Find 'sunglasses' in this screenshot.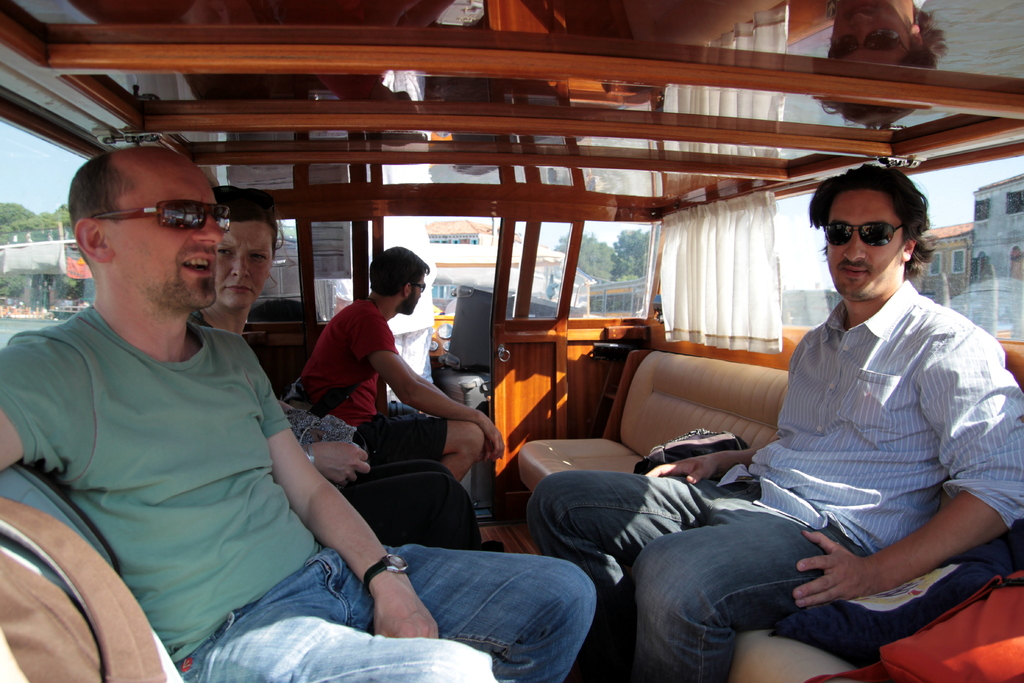
The bounding box for 'sunglasses' is region(822, 223, 904, 247).
